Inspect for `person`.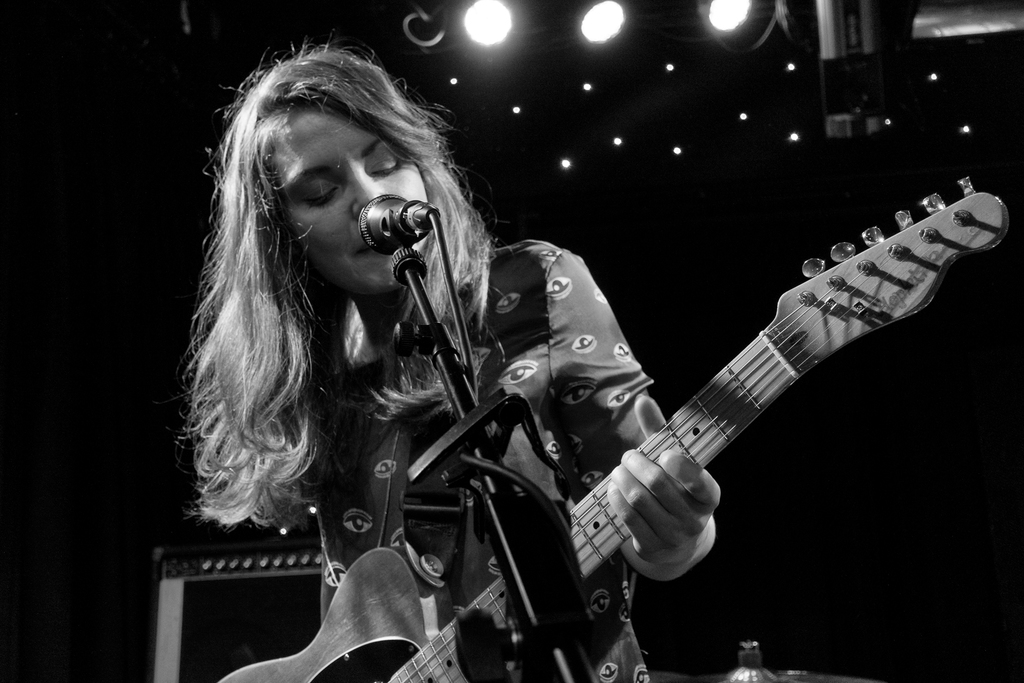
Inspection: locate(154, 35, 721, 682).
